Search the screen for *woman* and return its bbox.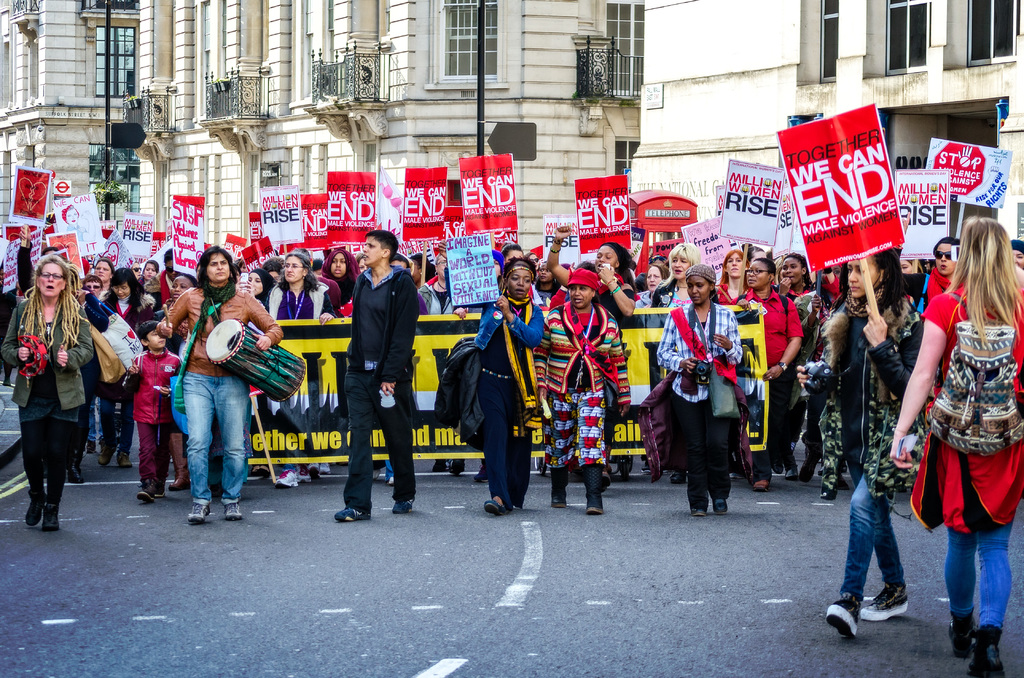
Found: 64 205 93 241.
